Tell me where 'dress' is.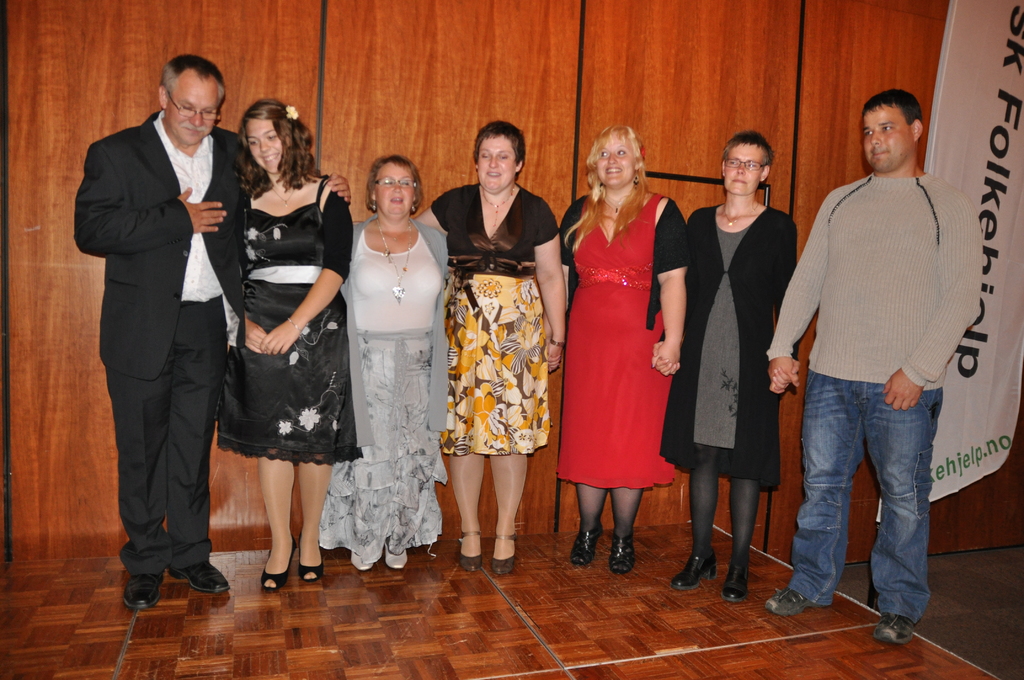
'dress' is at <box>318,231,448,567</box>.
